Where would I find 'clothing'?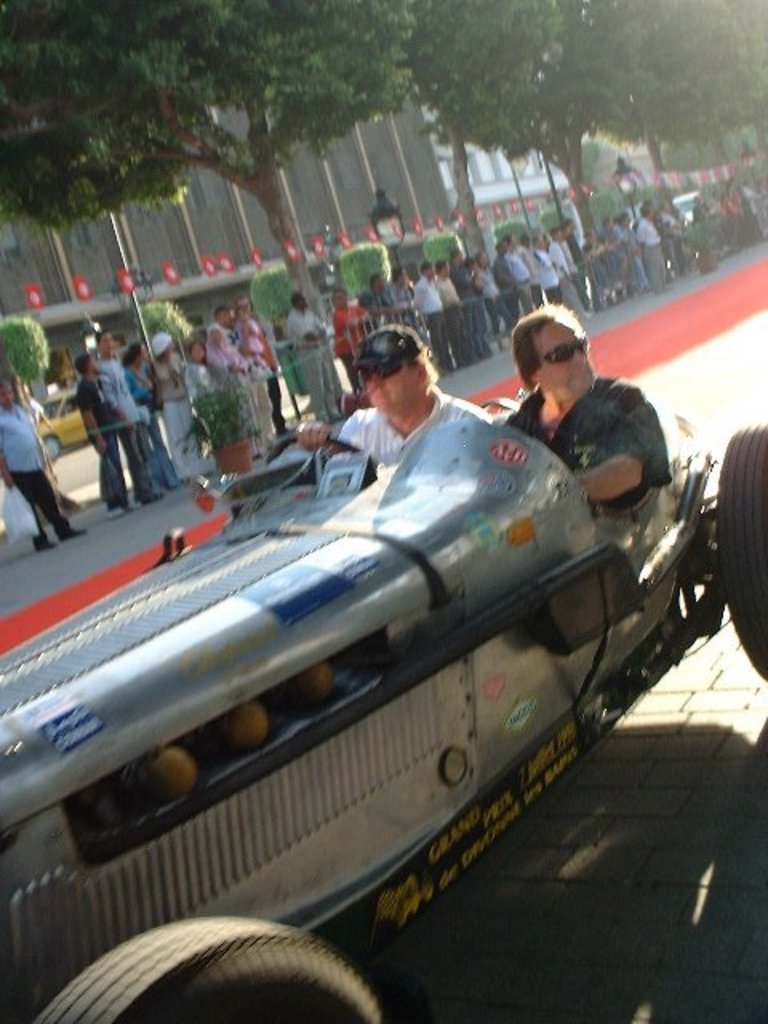
At 506/373/670/550.
